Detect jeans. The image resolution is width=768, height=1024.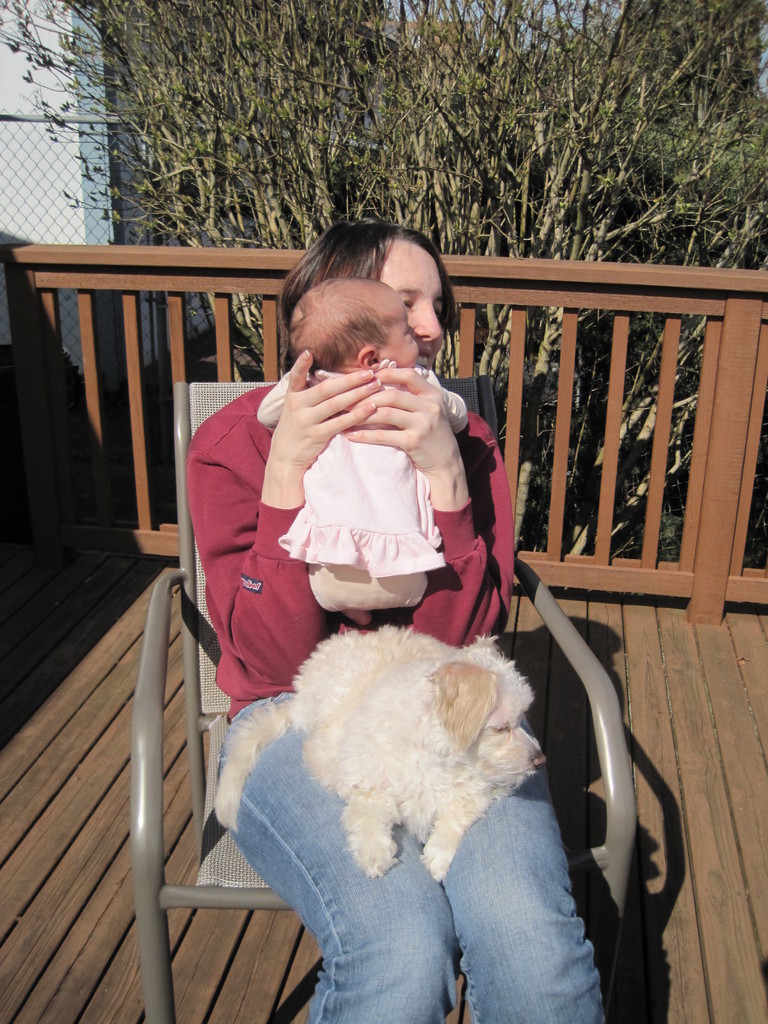
select_region(218, 694, 609, 1023).
